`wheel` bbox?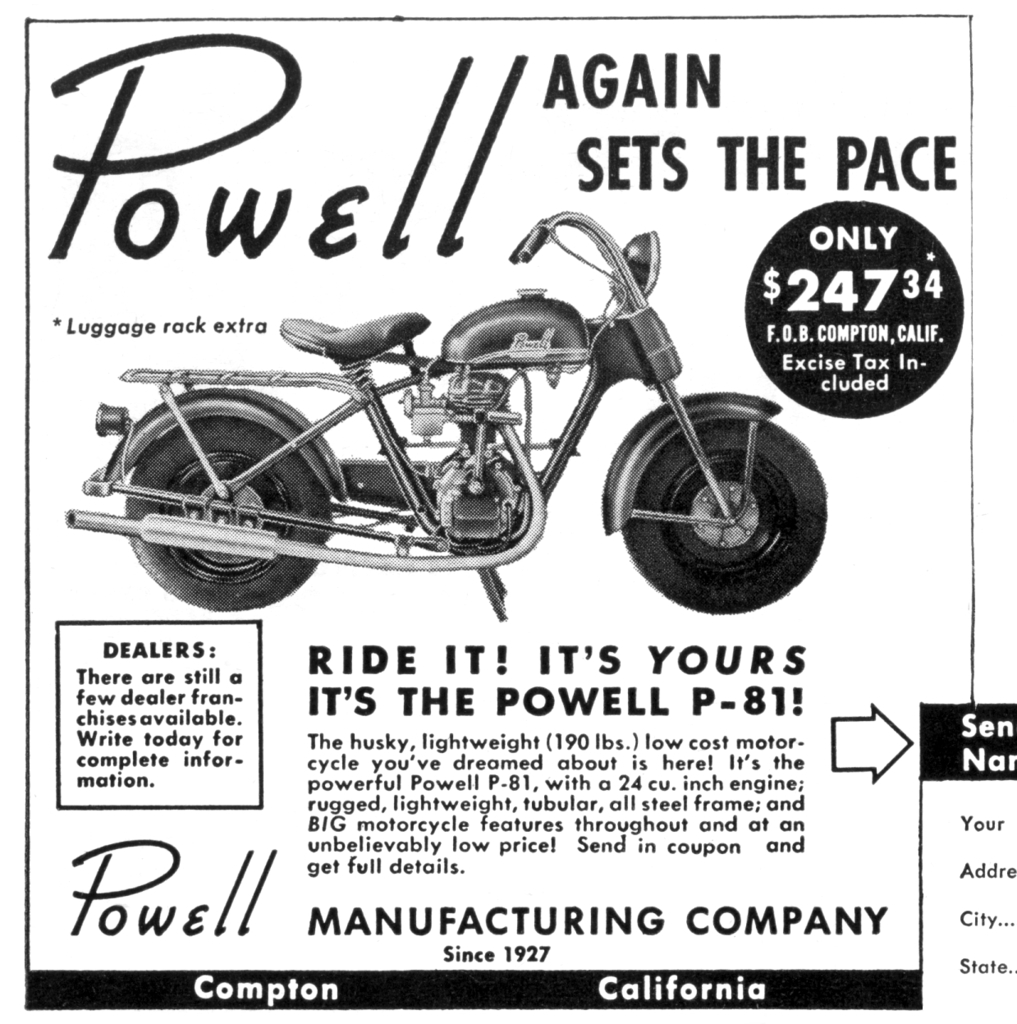
(124, 418, 330, 612)
